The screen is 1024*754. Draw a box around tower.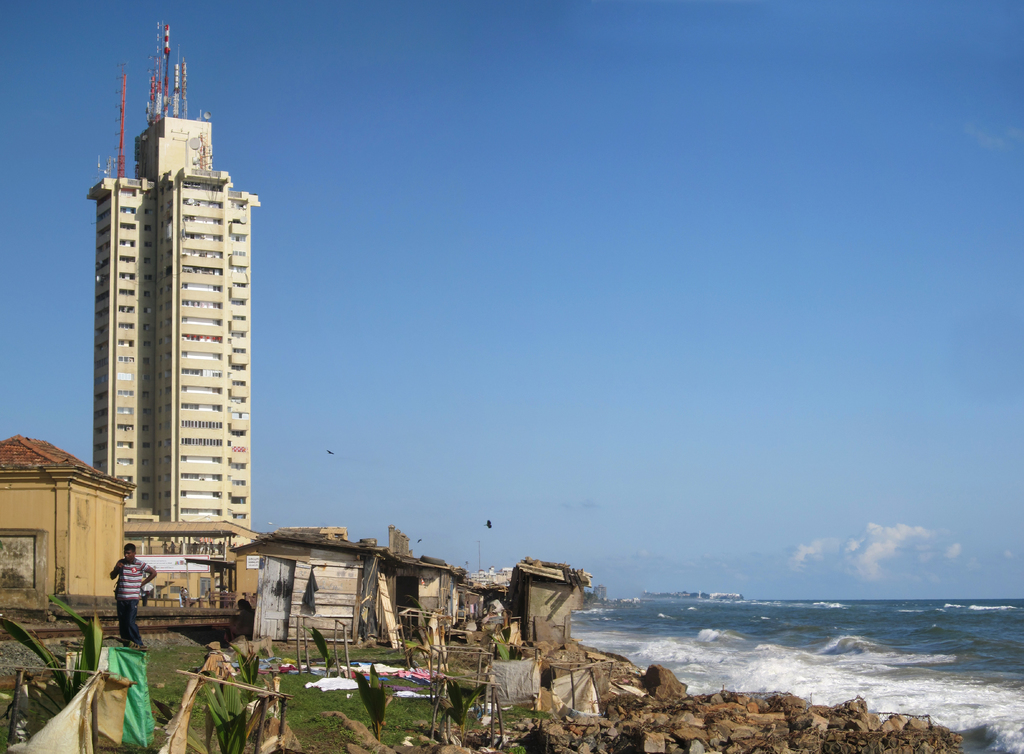
{"left": 92, "top": 6, "right": 260, "bottom": 521}.
